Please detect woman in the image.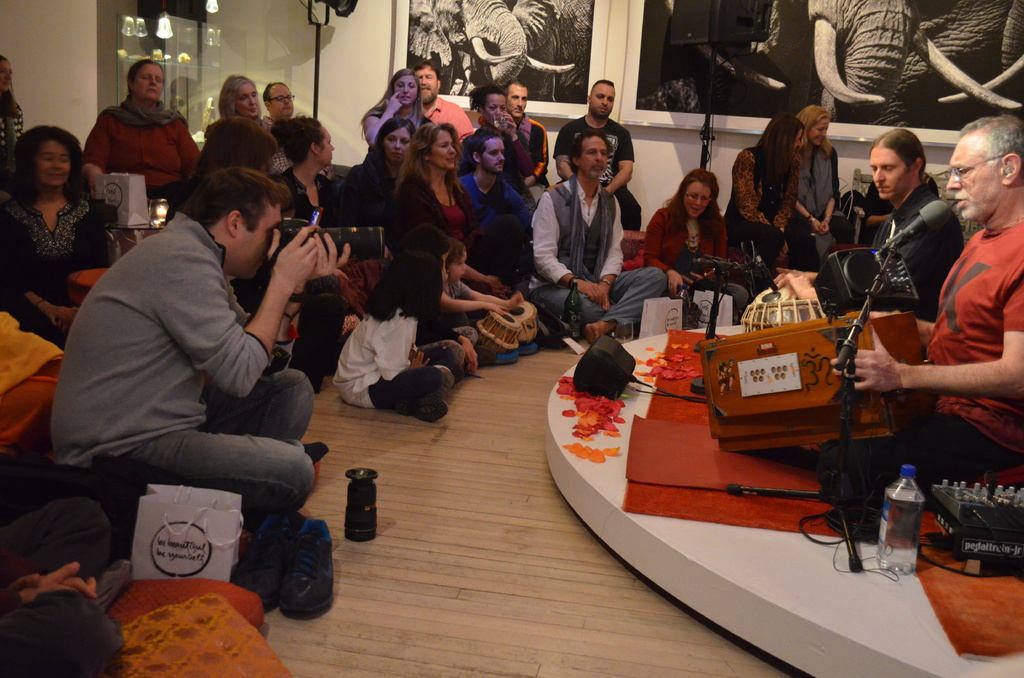
791/102/847/250.
